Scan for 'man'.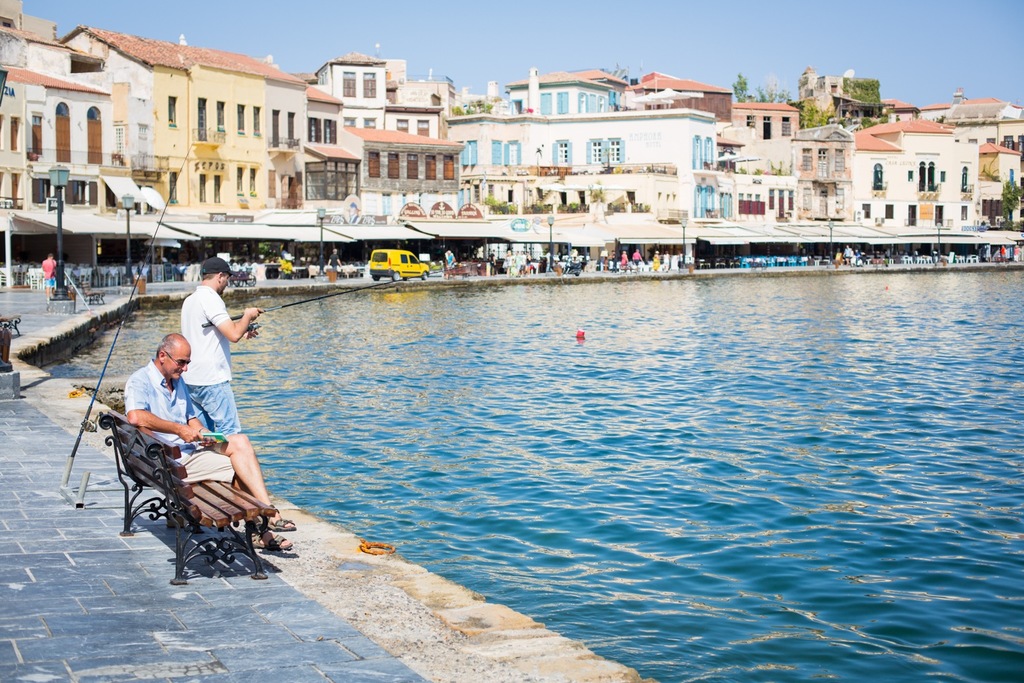
Scan result: {"left": 125, "top": 330, "right": 296, "bottom": 559}.
